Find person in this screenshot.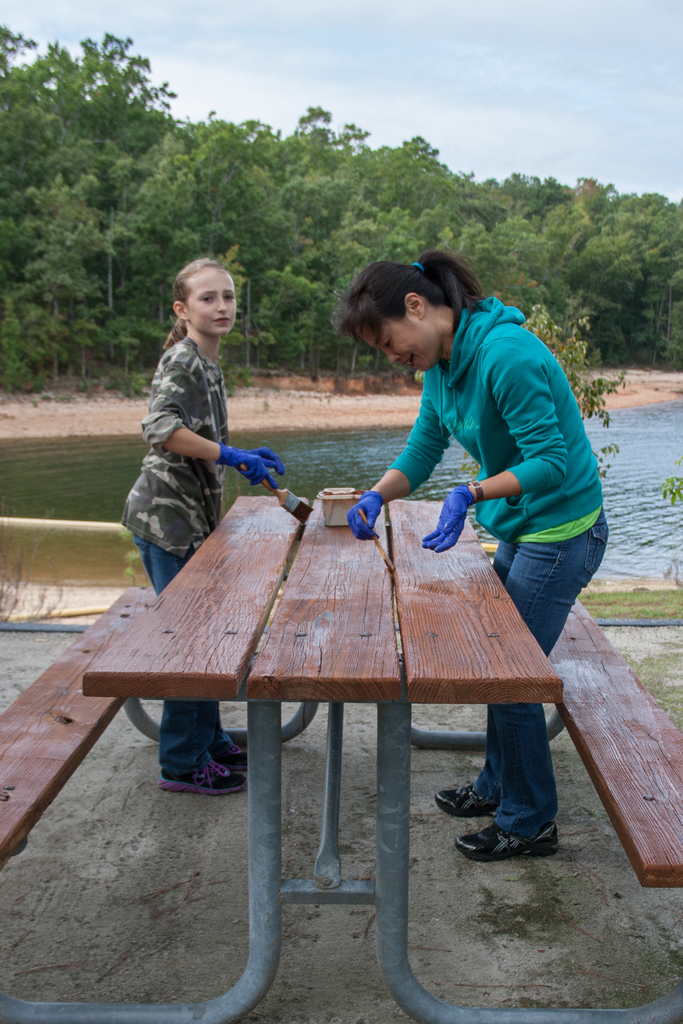
The bounding box for person is box=[122, 260, 287, 797].
